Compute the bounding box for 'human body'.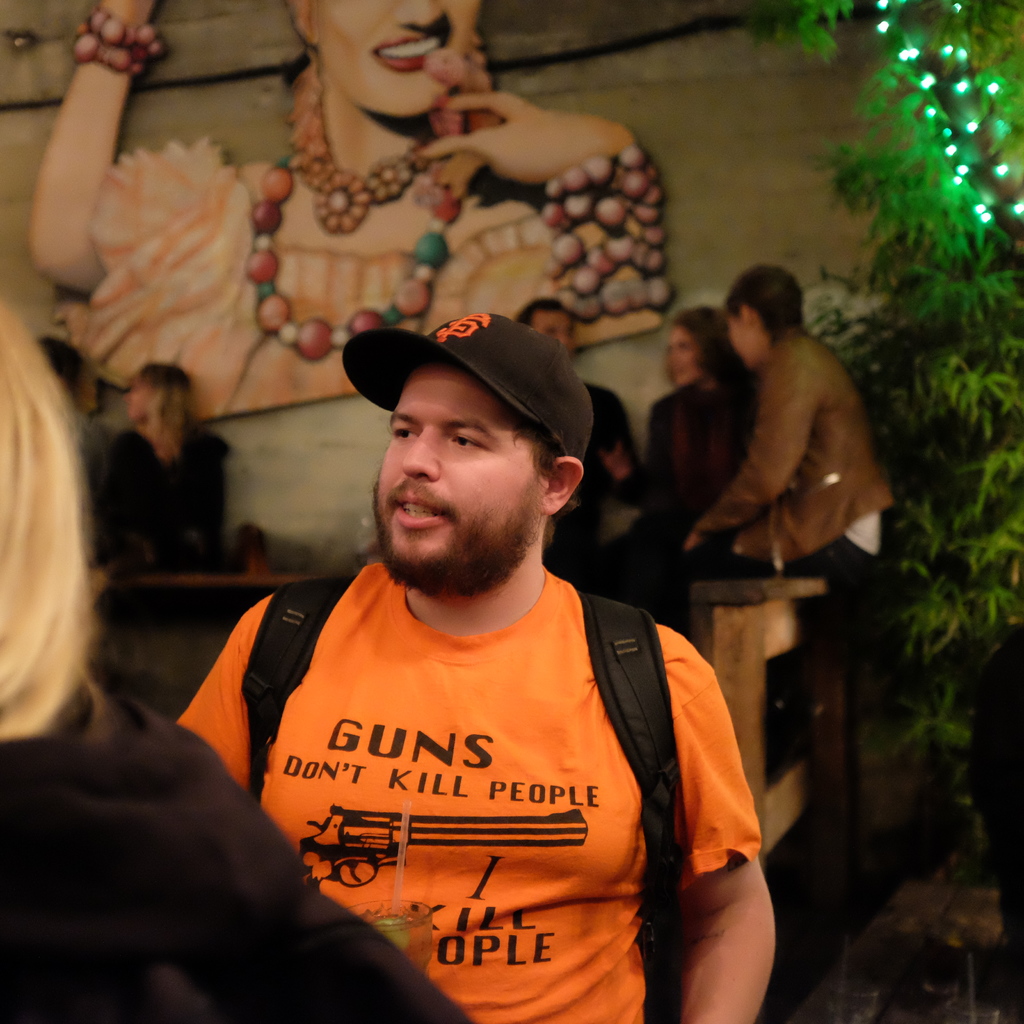
box(0, 676, 482, 1023).
